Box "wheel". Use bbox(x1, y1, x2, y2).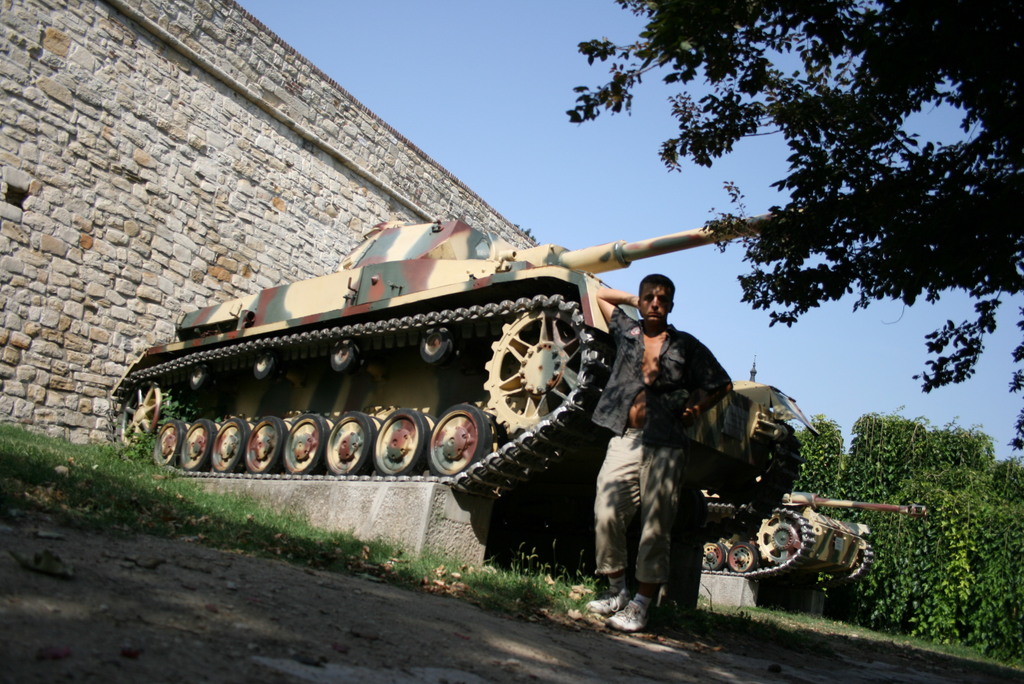
bbox(285, 411, 327, 473).
